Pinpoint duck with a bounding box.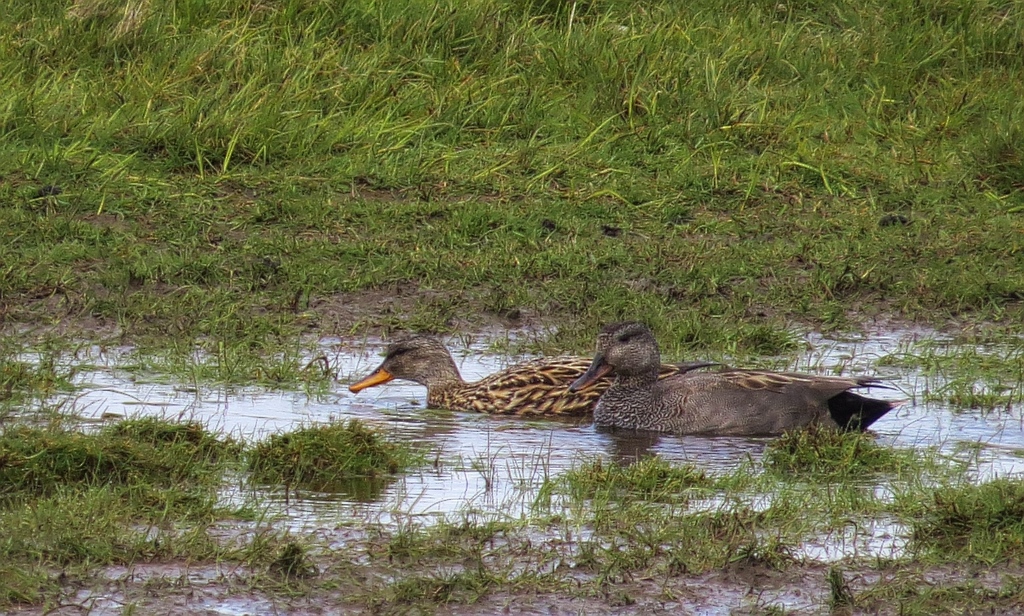
detection(345, 328, 731, 415).
